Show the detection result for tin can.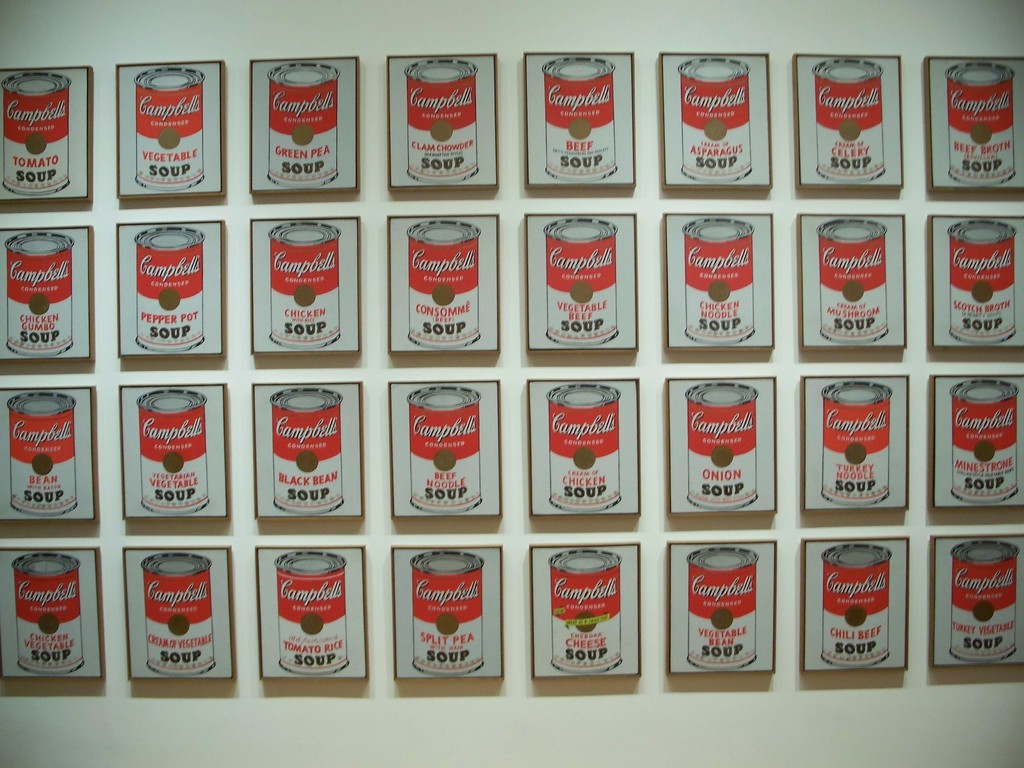
<region>952, 377, 1016, 505</region>.
